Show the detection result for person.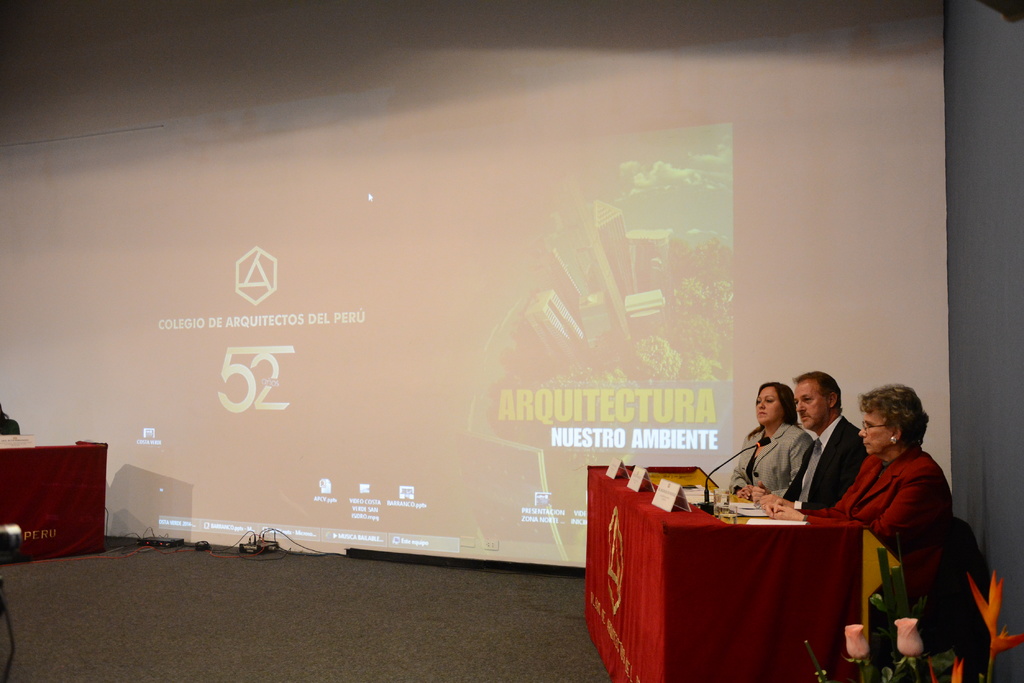
crop(749, 377, 946, 607).
